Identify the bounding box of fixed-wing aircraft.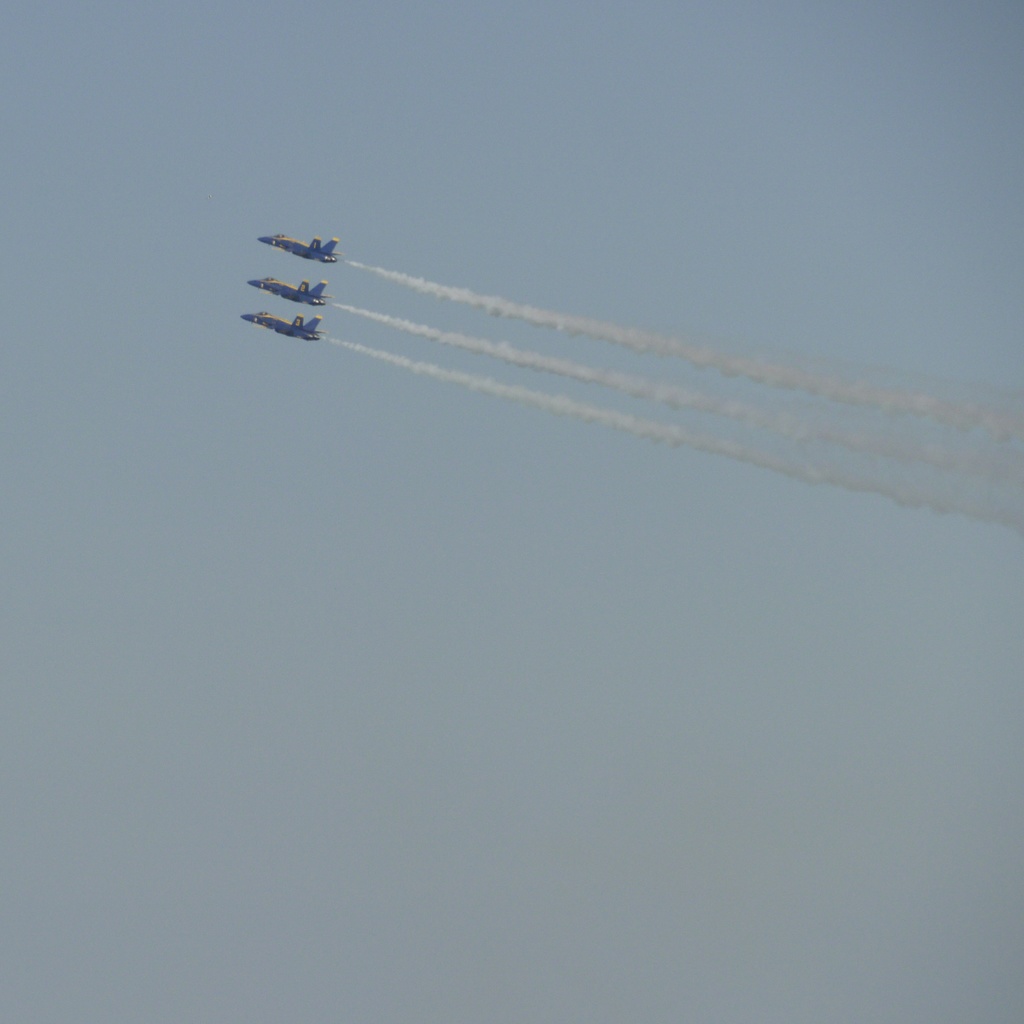
(x1=237, y1=308, x2=326, y2=344).
